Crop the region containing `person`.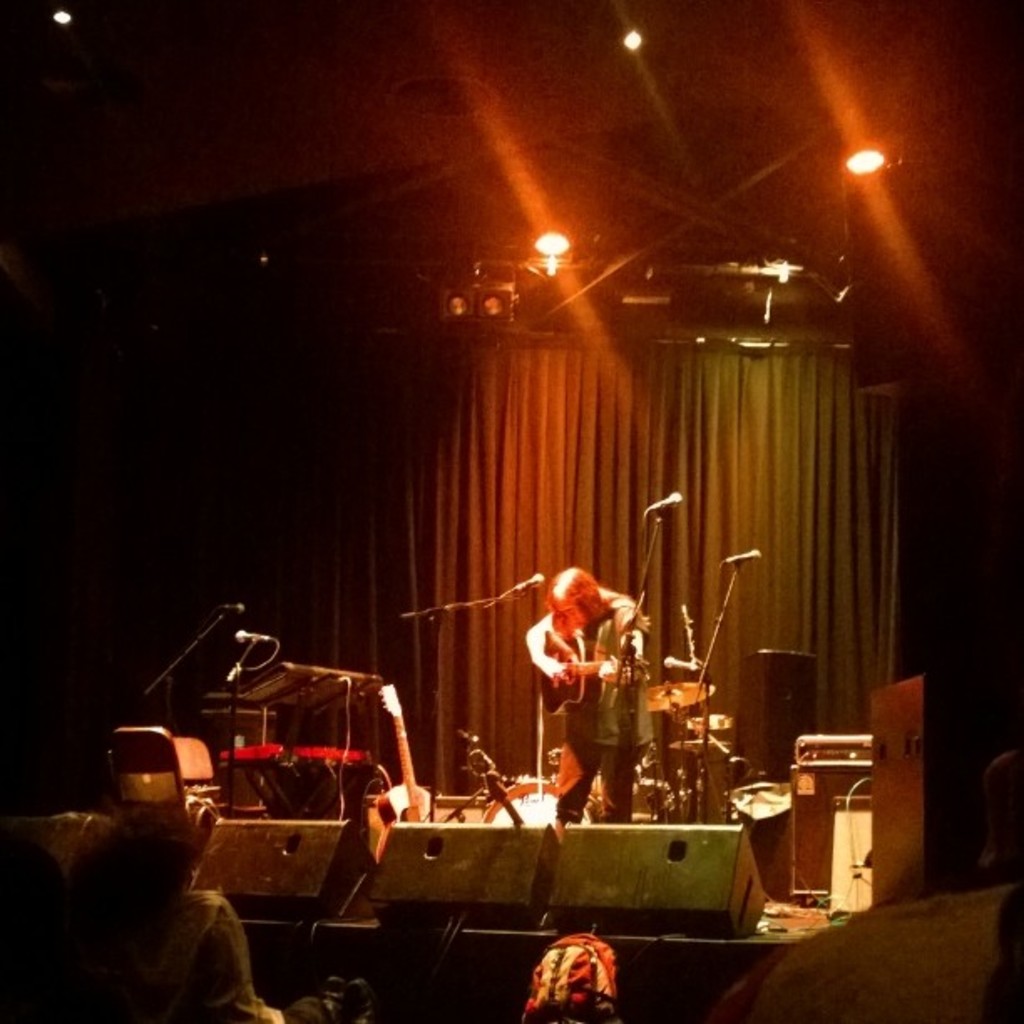
Crop region: <bbox>512, 556, 664, 815</bbox>.
